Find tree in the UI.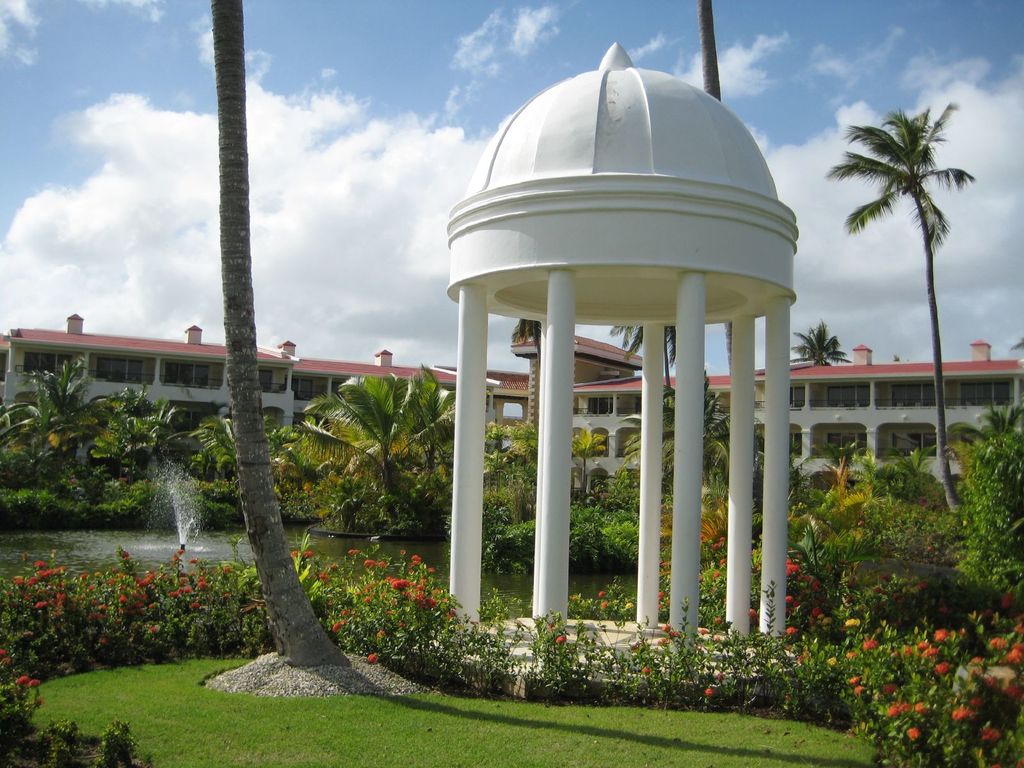
UI element at (x1=570, y1=422, x2=603, y2=500).
